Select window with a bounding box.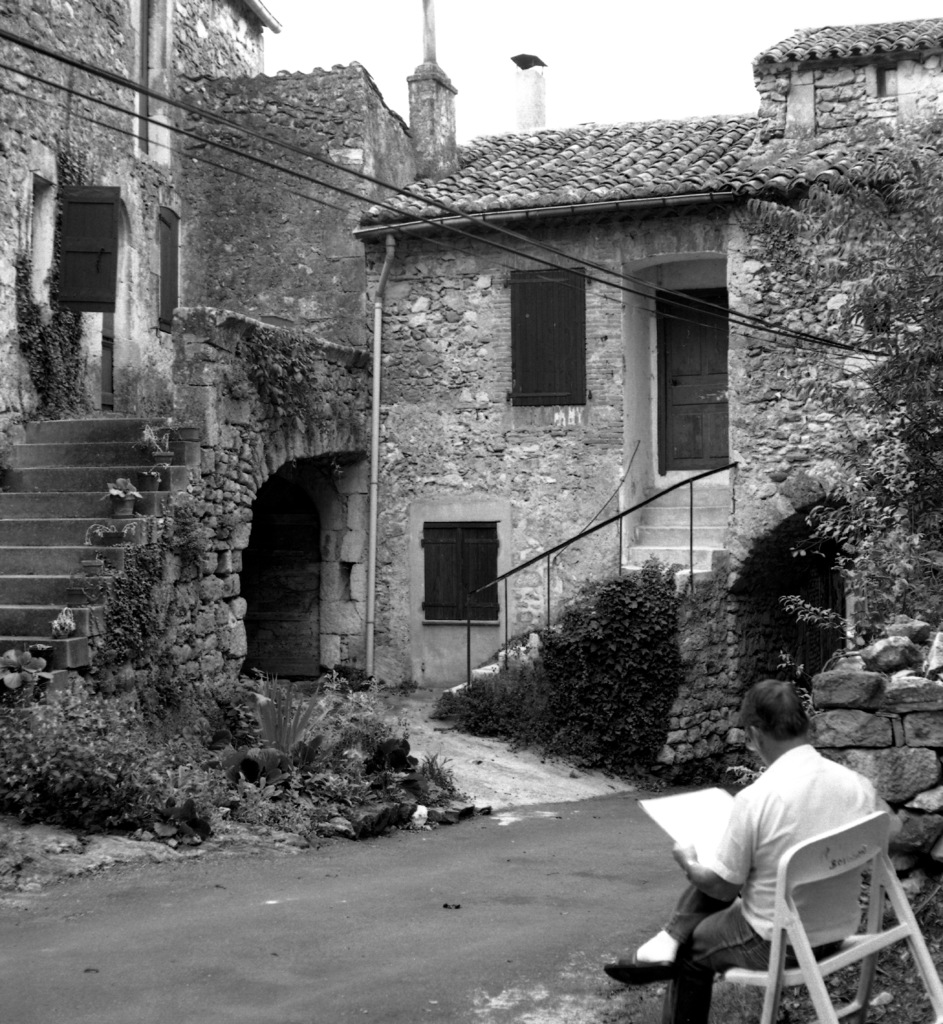
514 248 599 399.
